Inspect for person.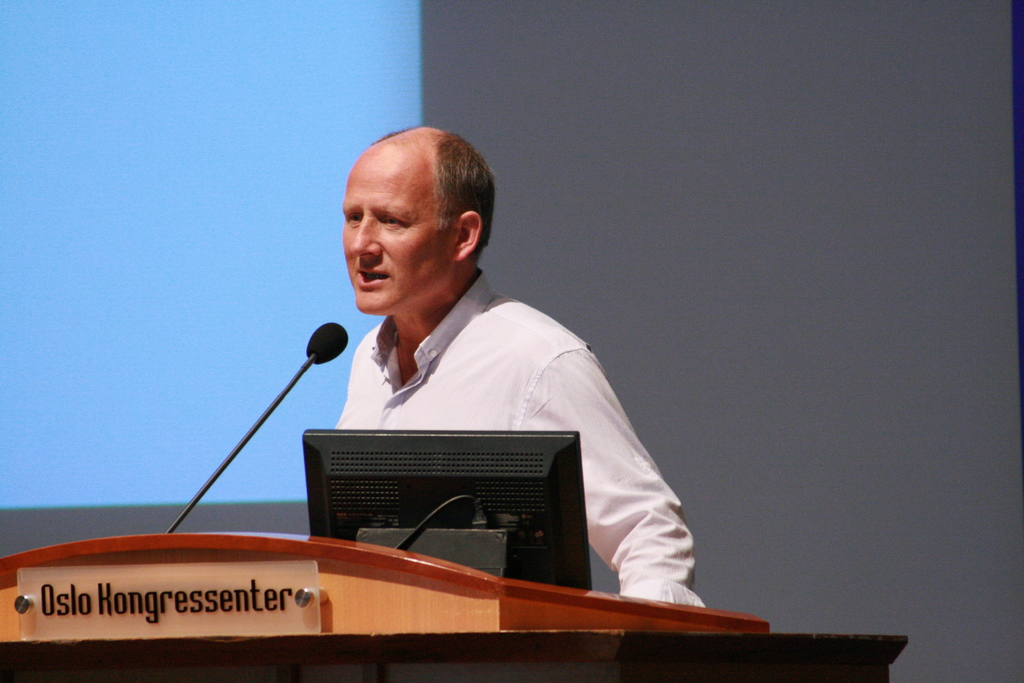
Inspection: Rect(307, 129, 699, 617).
